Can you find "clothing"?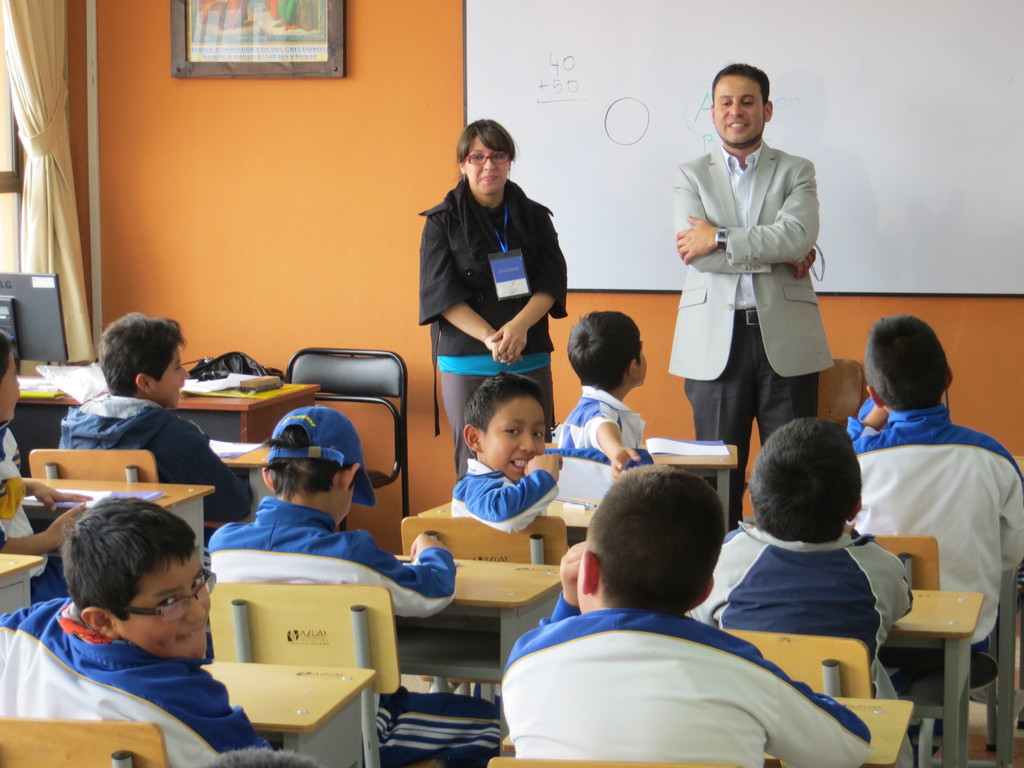
Yes, bounding box: <box>0,596,269,767</box>.
